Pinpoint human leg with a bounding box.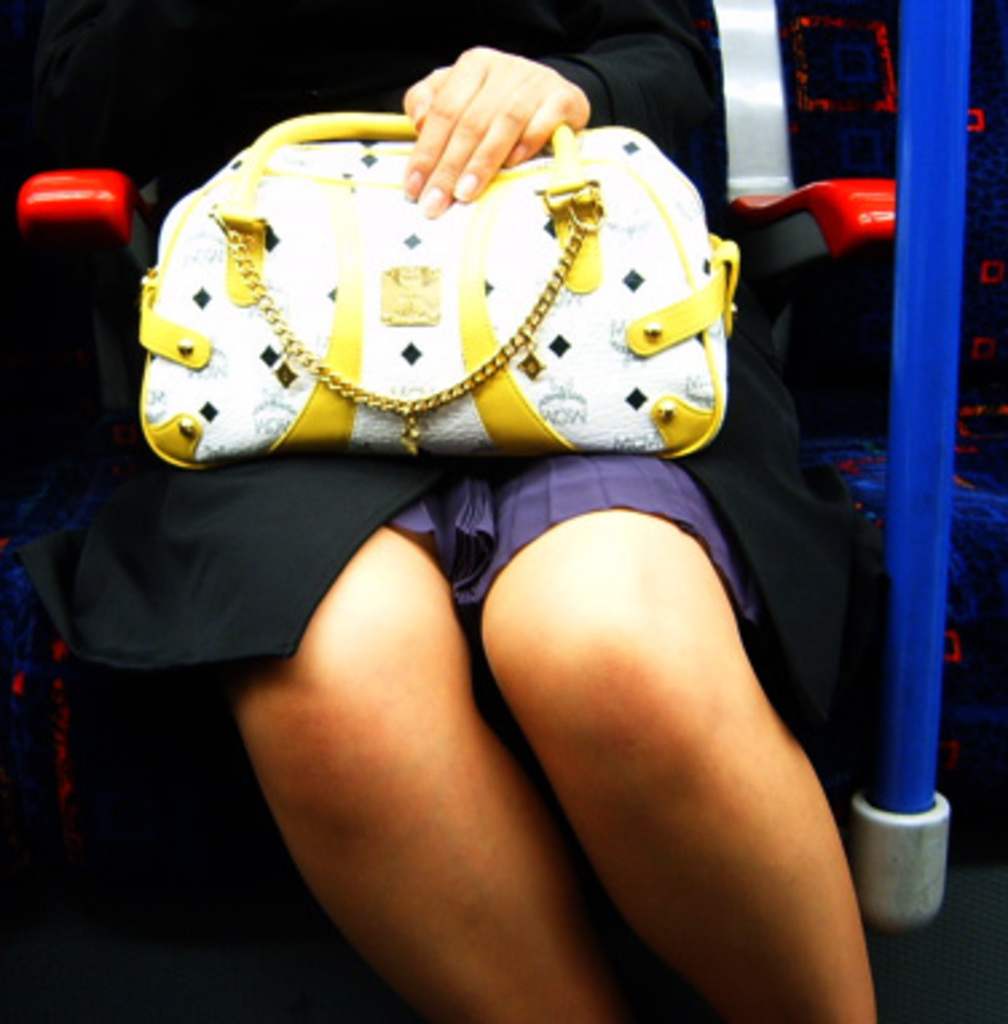
475 450 882 1021.
